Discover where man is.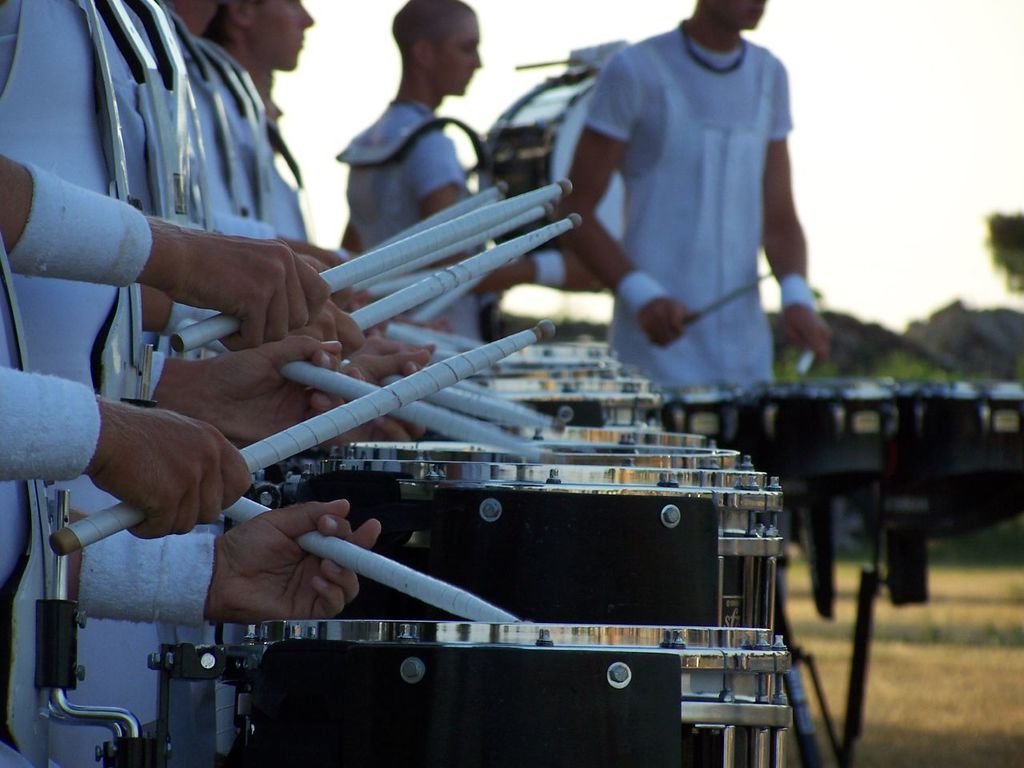
Discovered at select_region(526, 0, 830, 418).
